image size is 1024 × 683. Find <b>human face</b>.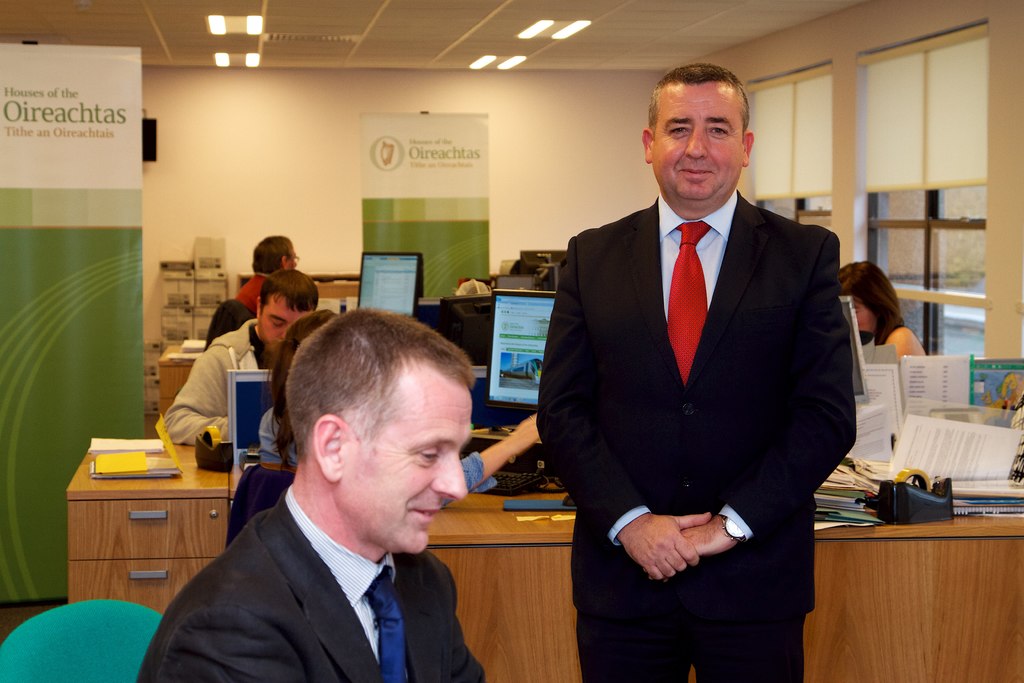
crop(259, 292, 315, 358).
